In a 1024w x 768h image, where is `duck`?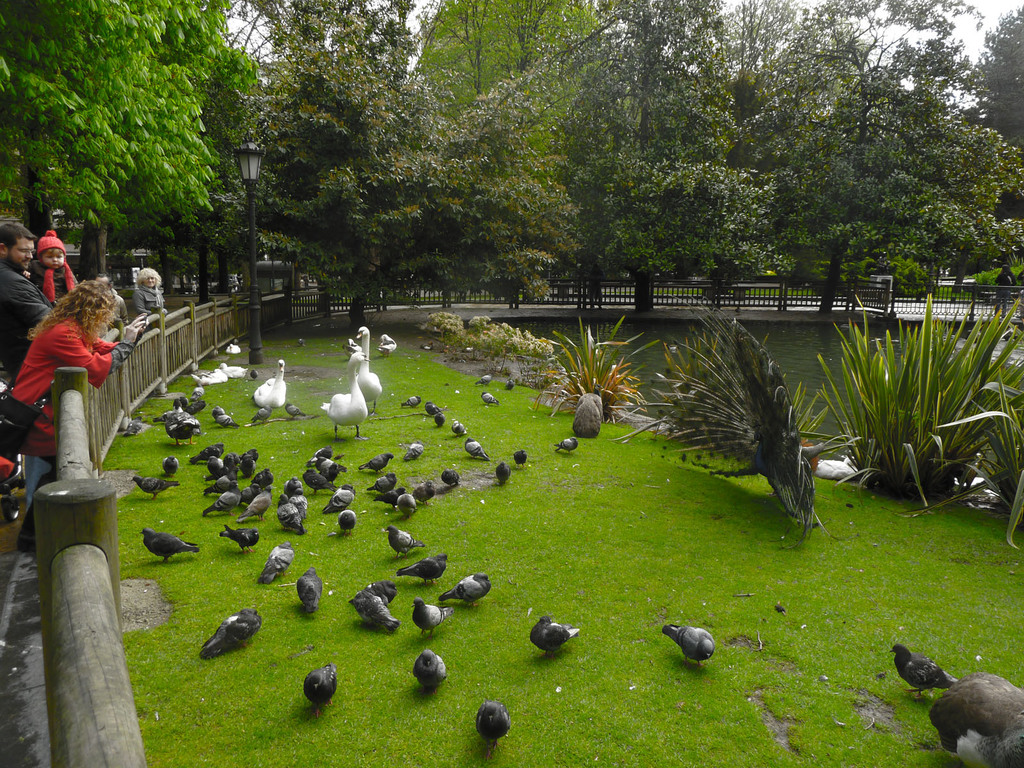
246, 358, 289, 413.
